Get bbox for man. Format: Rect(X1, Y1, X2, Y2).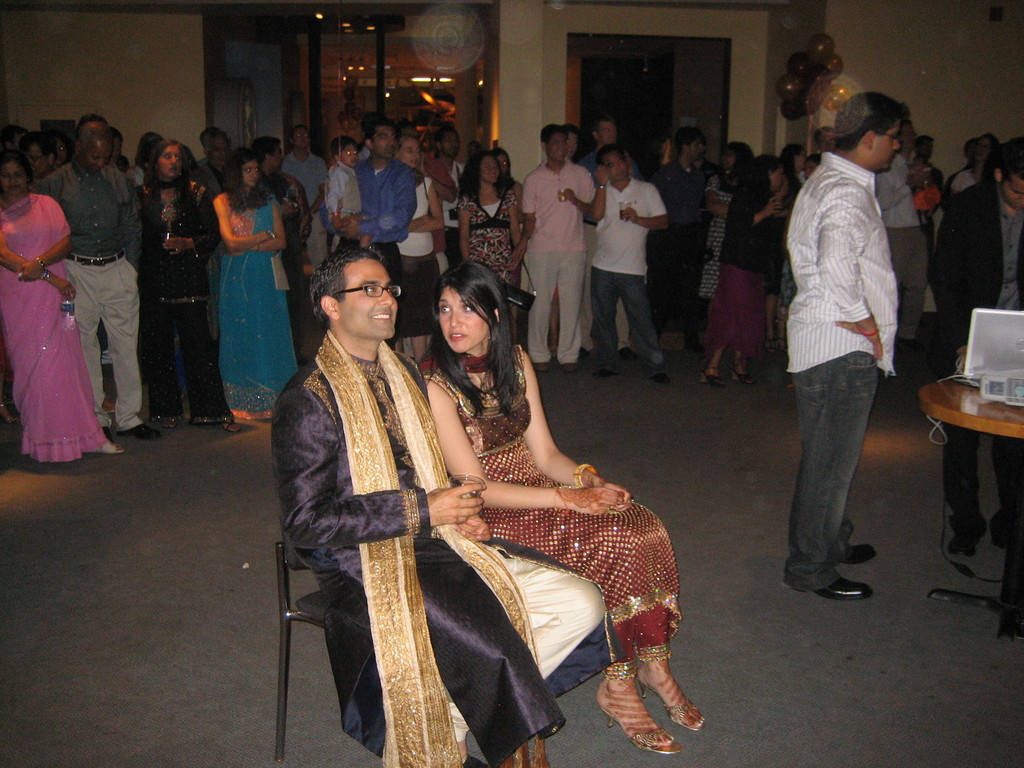
Rect(271, 248, 566, 767).
